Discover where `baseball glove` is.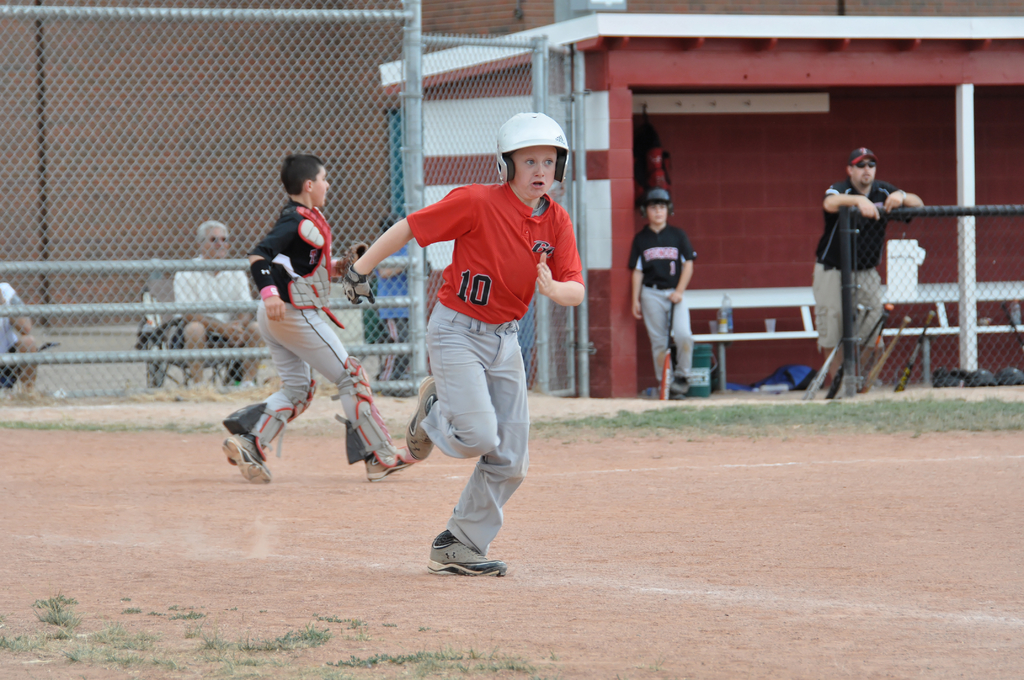
Discovered at rect(342, 264, 376, 307).
